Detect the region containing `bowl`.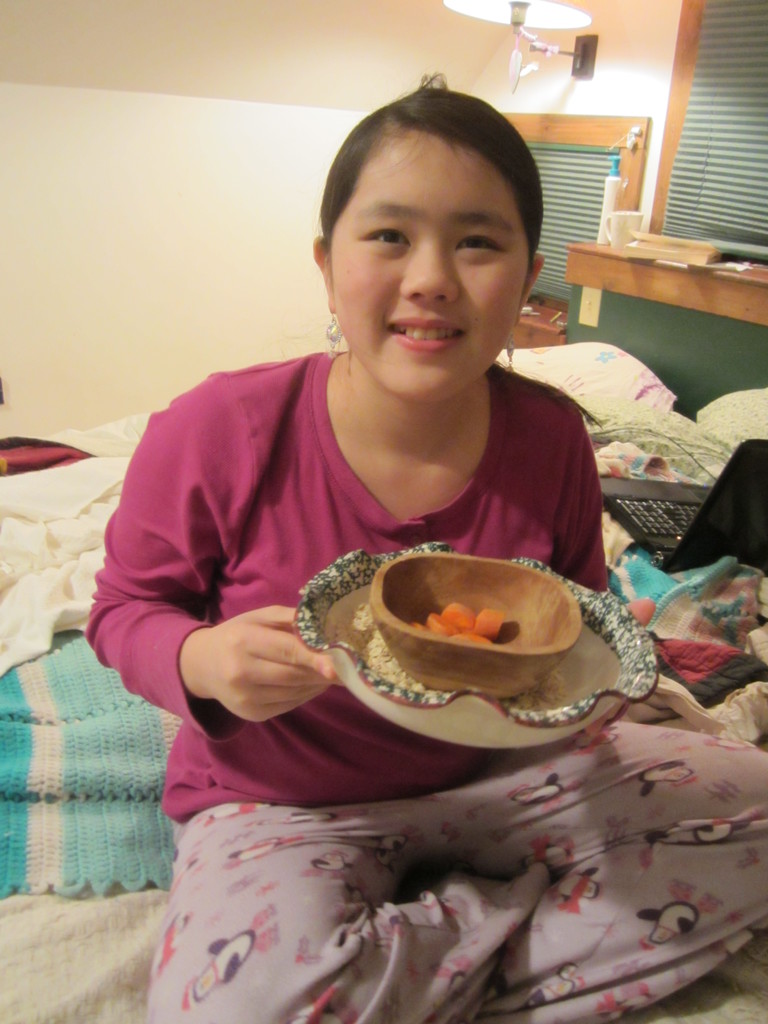
295/541/659/746.
